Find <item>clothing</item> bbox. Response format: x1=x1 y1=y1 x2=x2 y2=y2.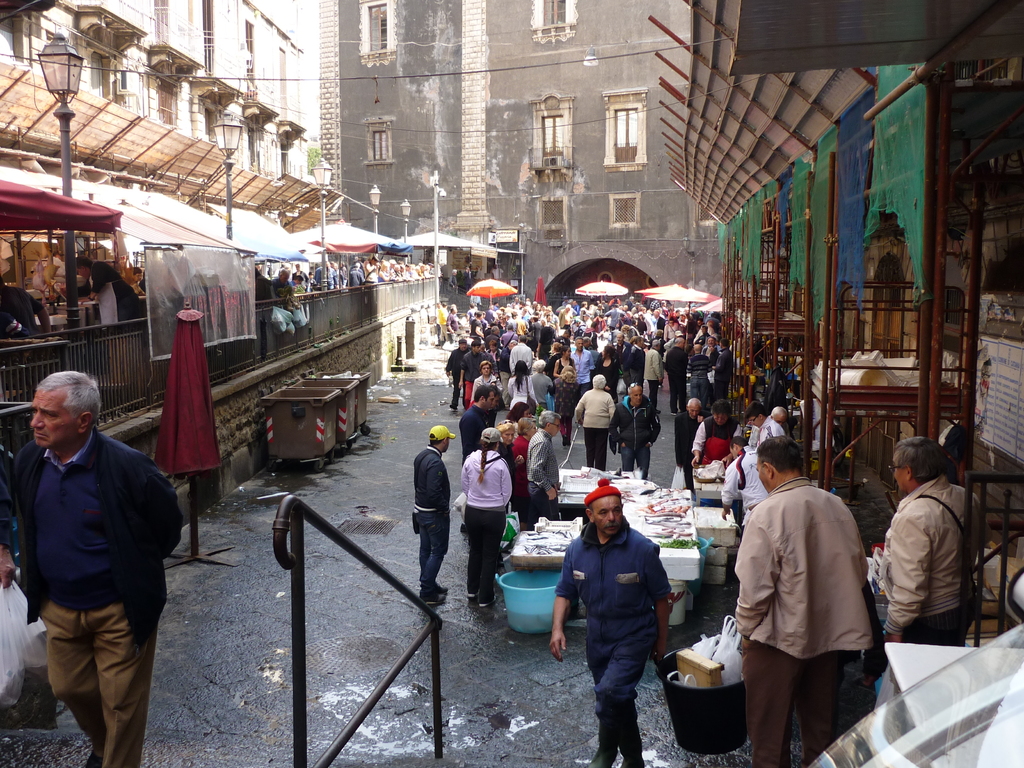
x1=867 y1=485 x2=988 y2=644.
